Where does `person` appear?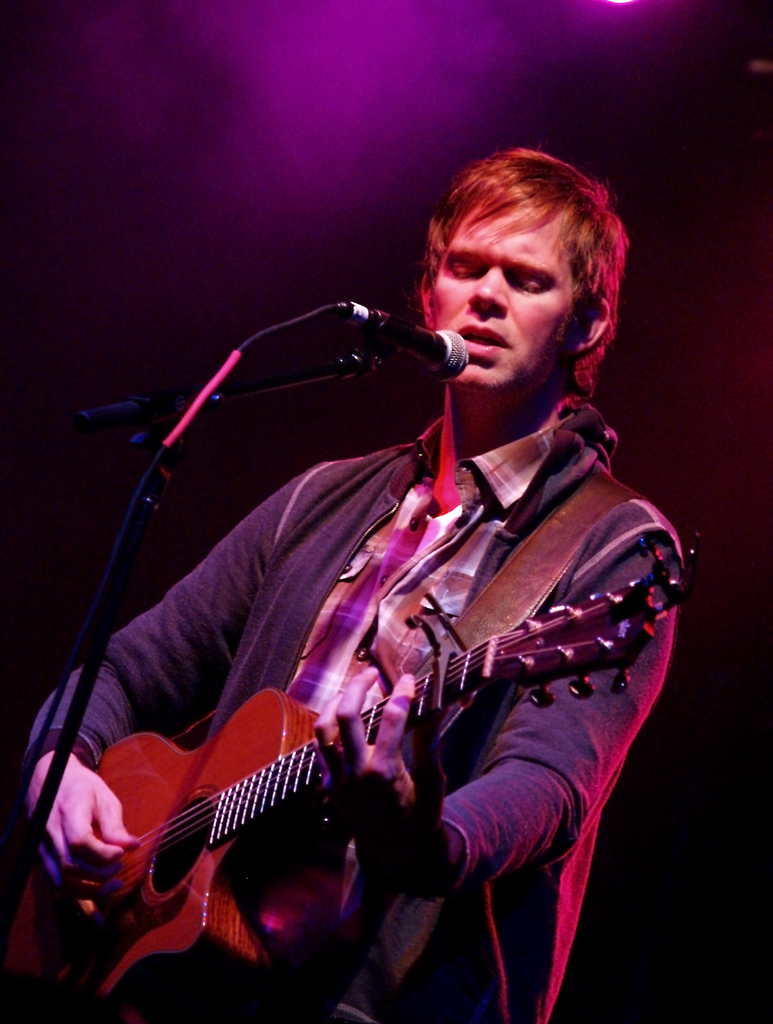
Appears at region(62, 152, 706, 1007).
